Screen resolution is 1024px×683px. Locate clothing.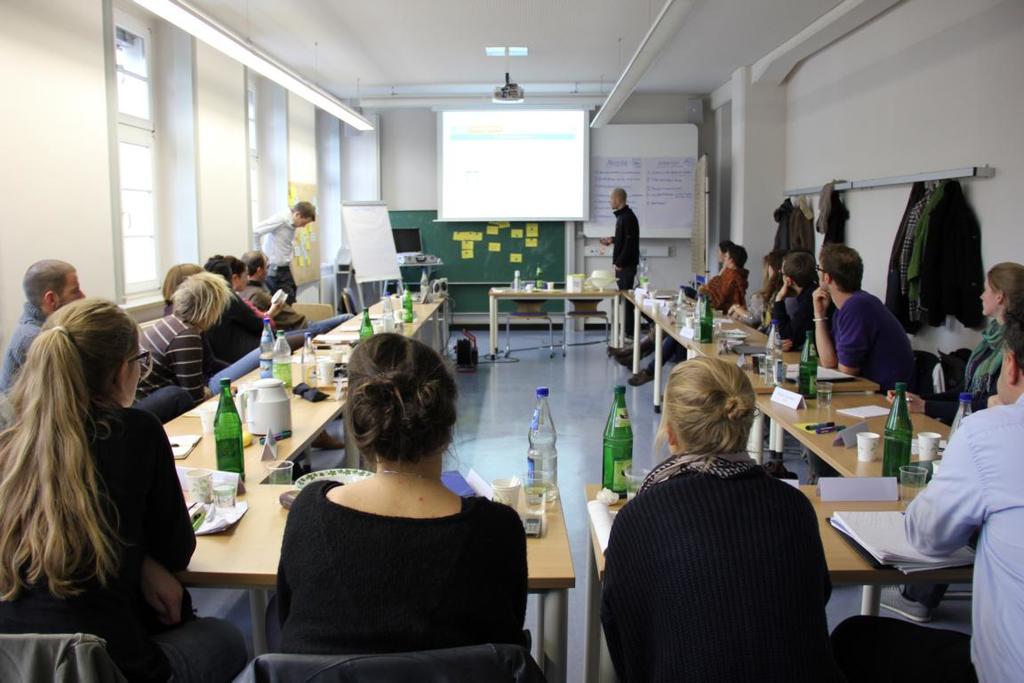
Rect(749, 268, 796, 340).
